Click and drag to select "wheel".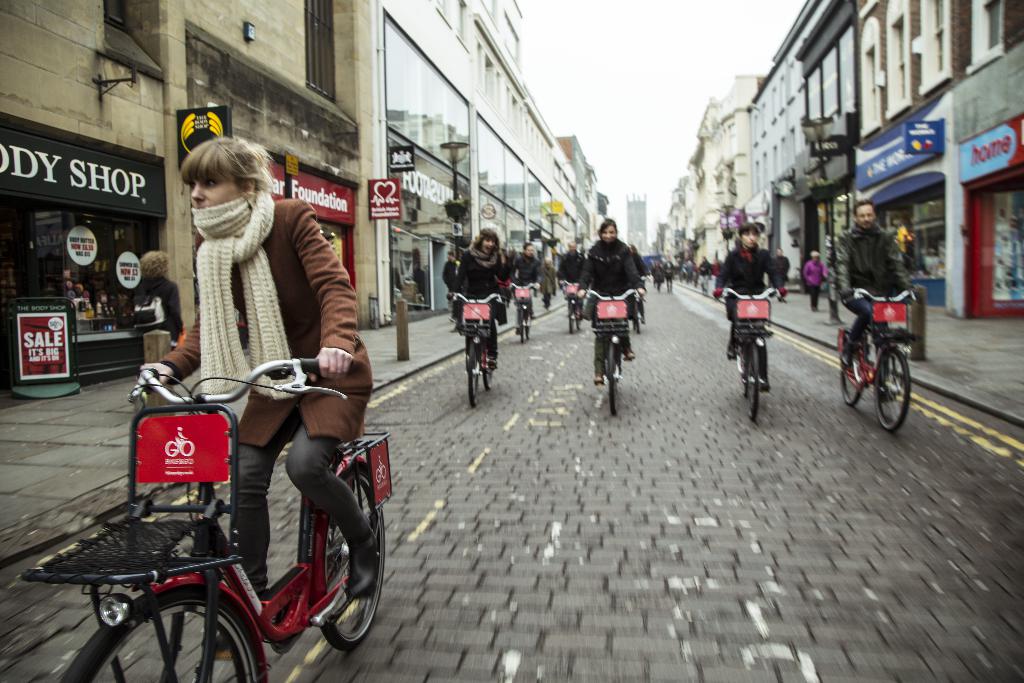
Selection: (x1=838, y1=338, x2=868, y2=409).
